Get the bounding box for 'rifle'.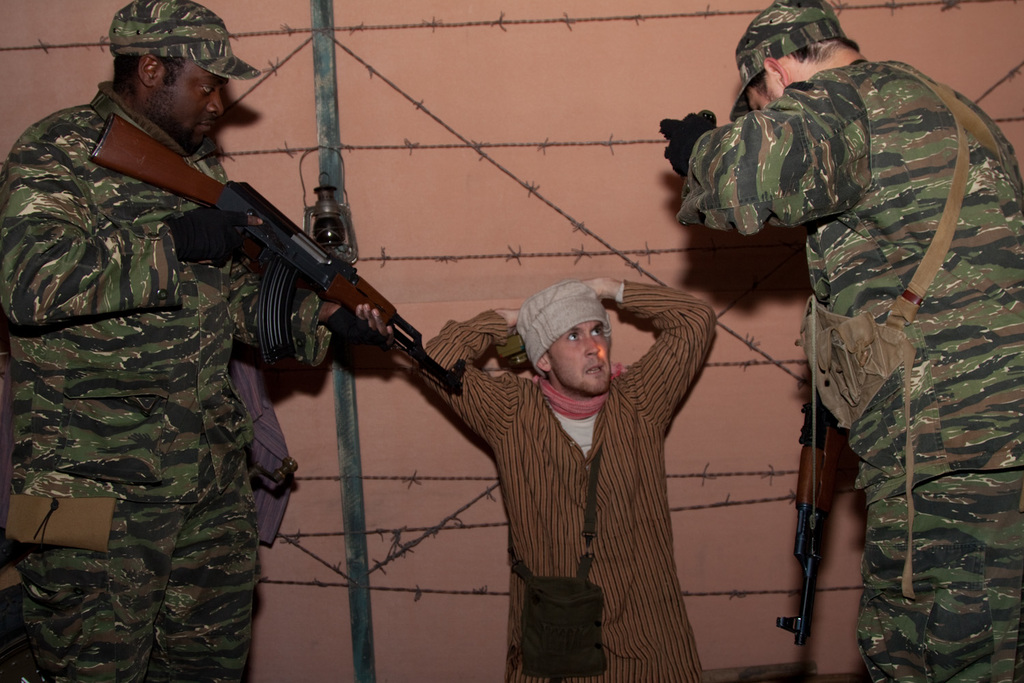
[x1=93, y1=113, x2=459, y2=392].
